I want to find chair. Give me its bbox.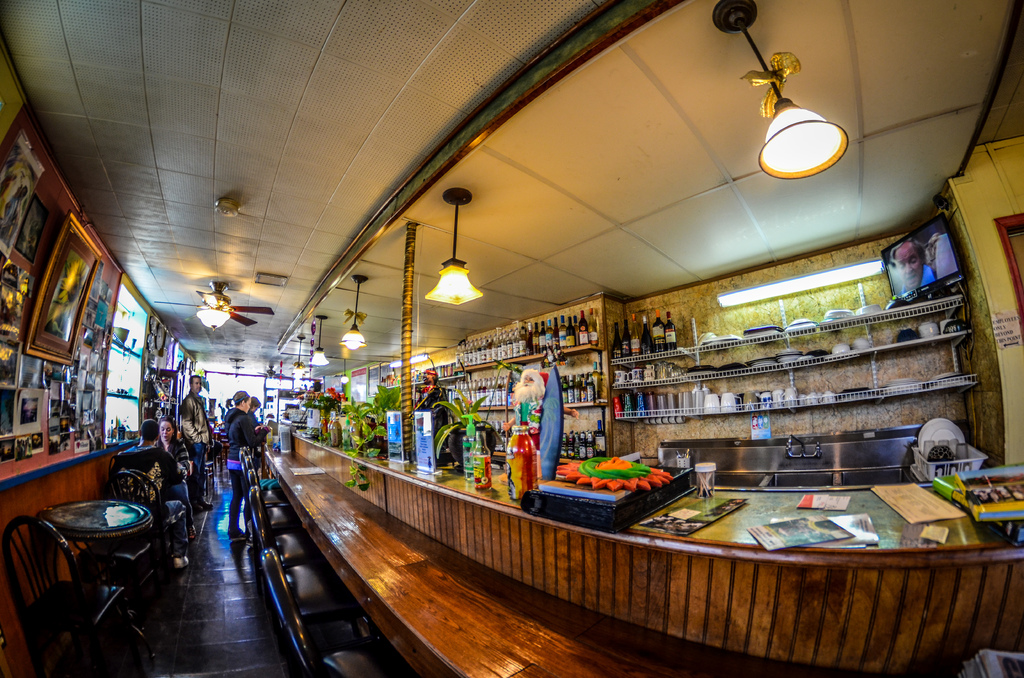
bbox=[109, 475, 195, 575].
